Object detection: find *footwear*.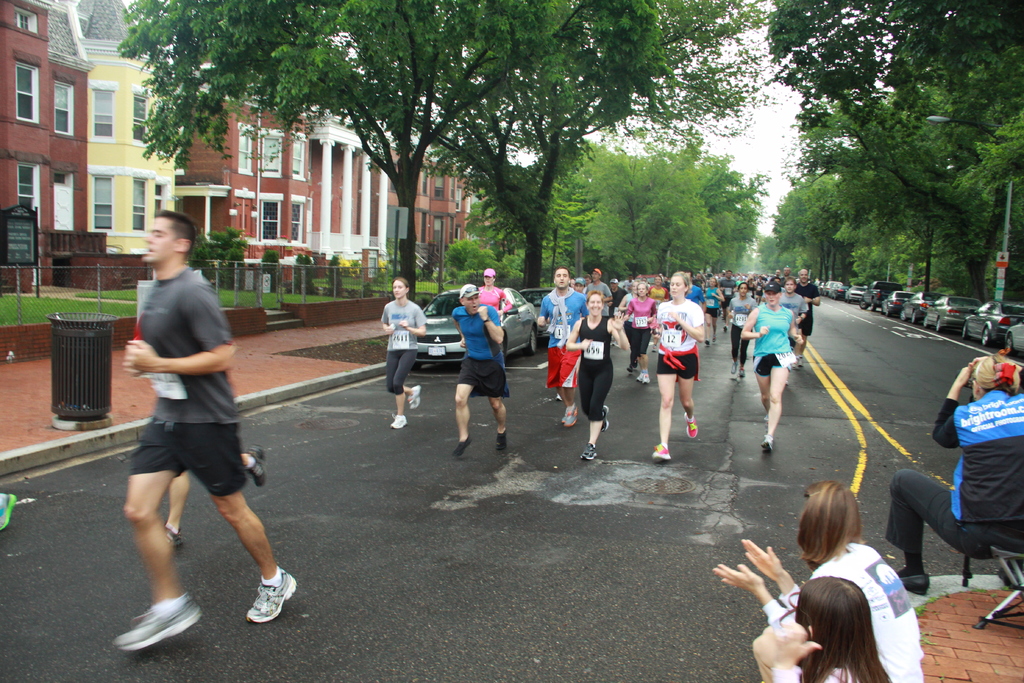
(x1=703, y1=340, x2=711, y2=346).
